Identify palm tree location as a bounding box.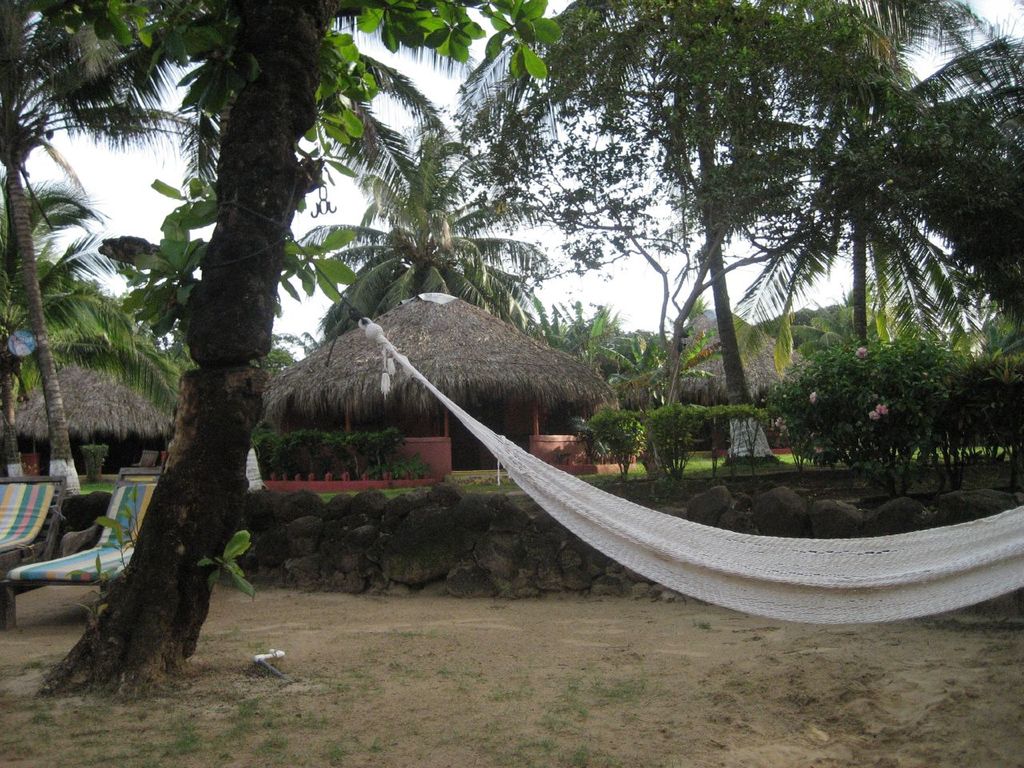
pyautogui.locateOnScreen(0, 165, 185, 475).
